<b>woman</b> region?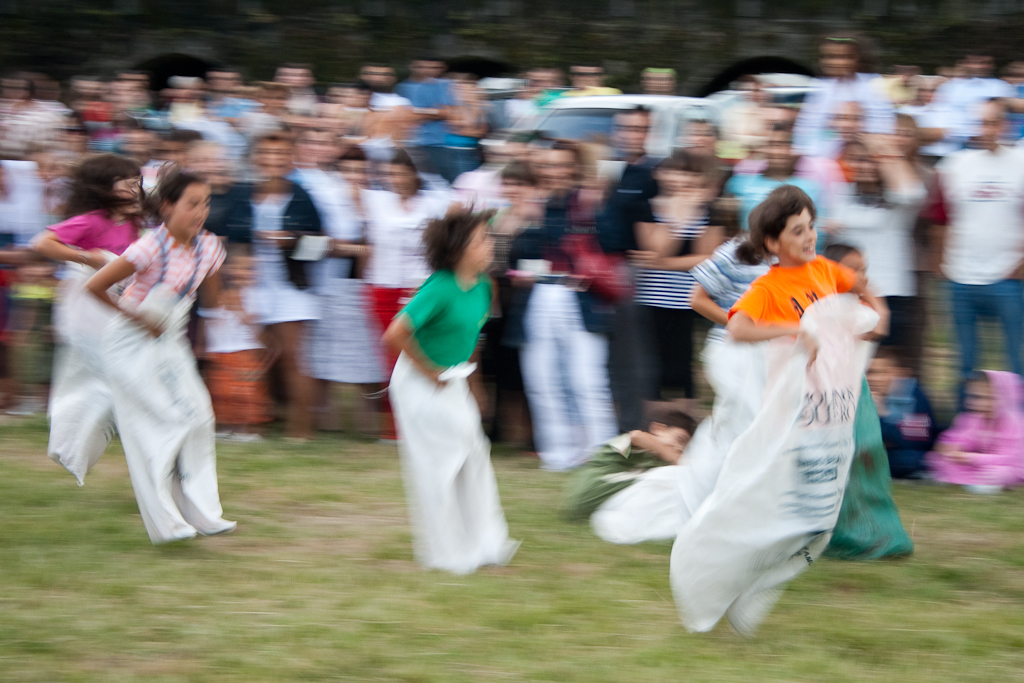
Rect(233, 134, 318, 444)
